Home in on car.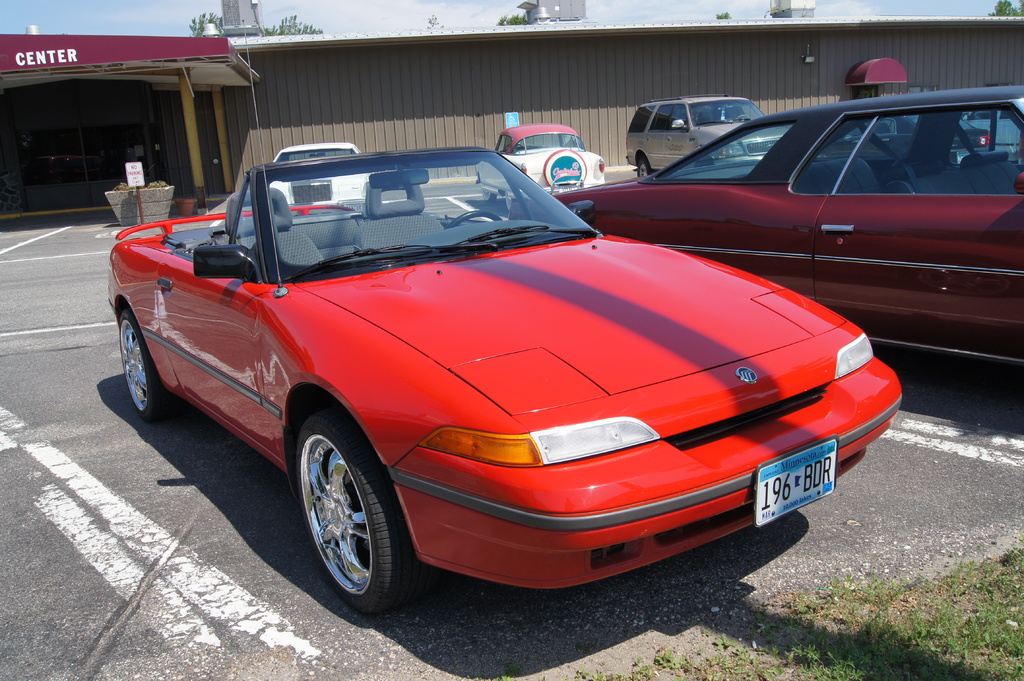
Homed in at <box>477,121,609,209</box>.
